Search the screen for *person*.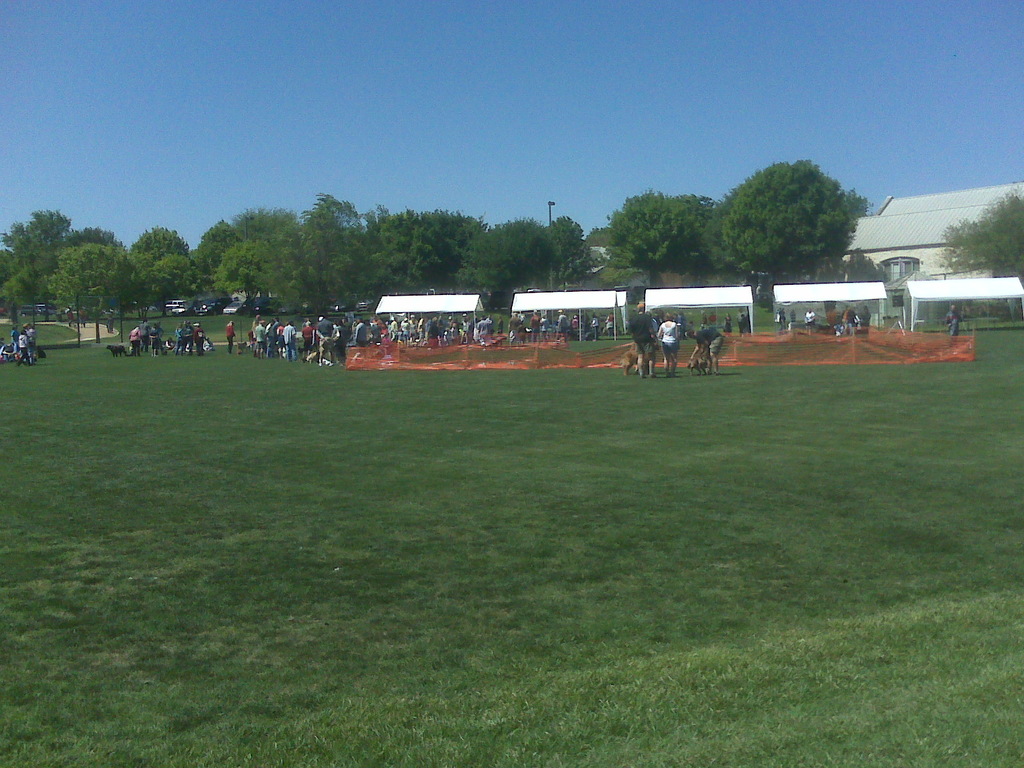
Found at (x1=573, y1=315, x2=582, y2=337).
